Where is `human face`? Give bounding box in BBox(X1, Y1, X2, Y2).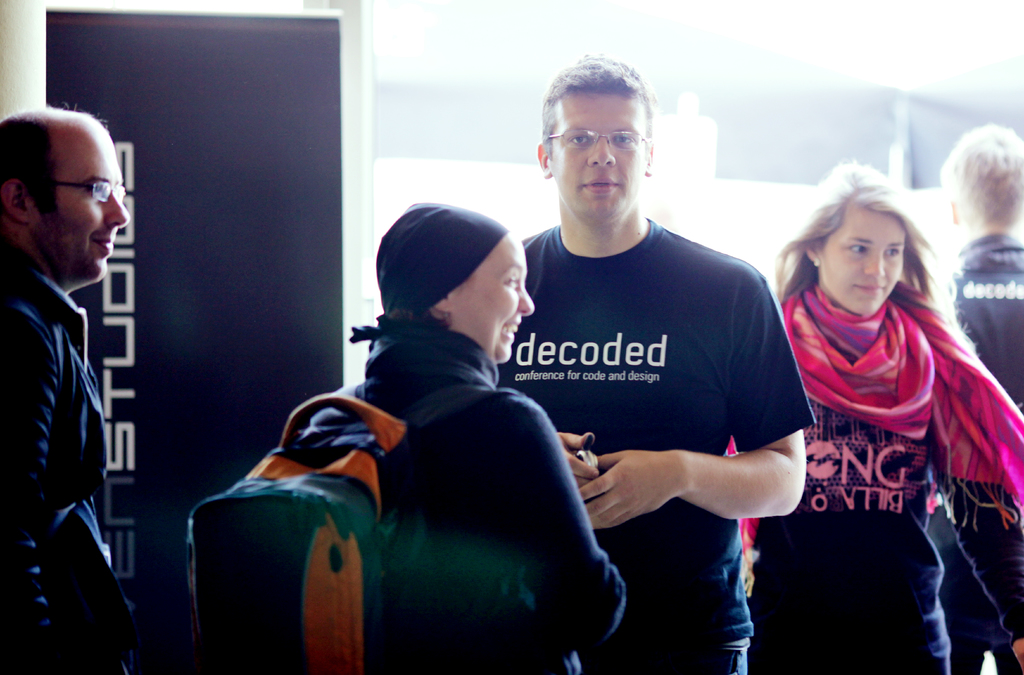
BBox(826, 206, 912, 317).
